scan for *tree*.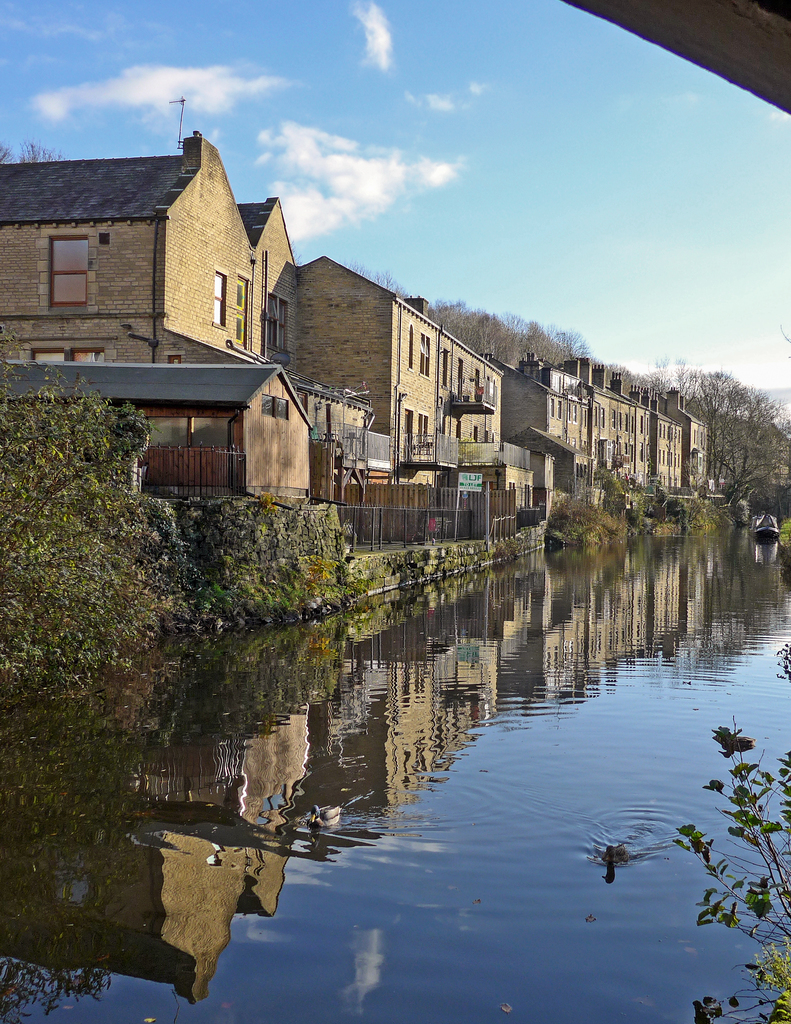
Scan result: <box>0,321,357,692</box>.
